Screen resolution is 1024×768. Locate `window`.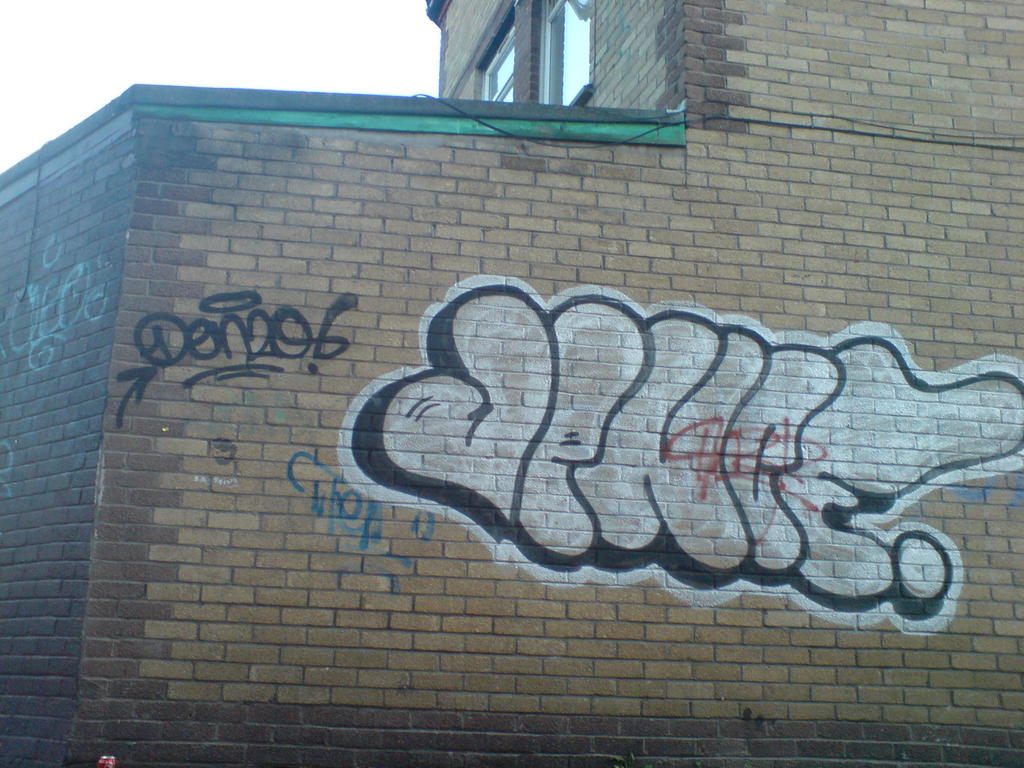
bbox(483, 24, 514, 103).
